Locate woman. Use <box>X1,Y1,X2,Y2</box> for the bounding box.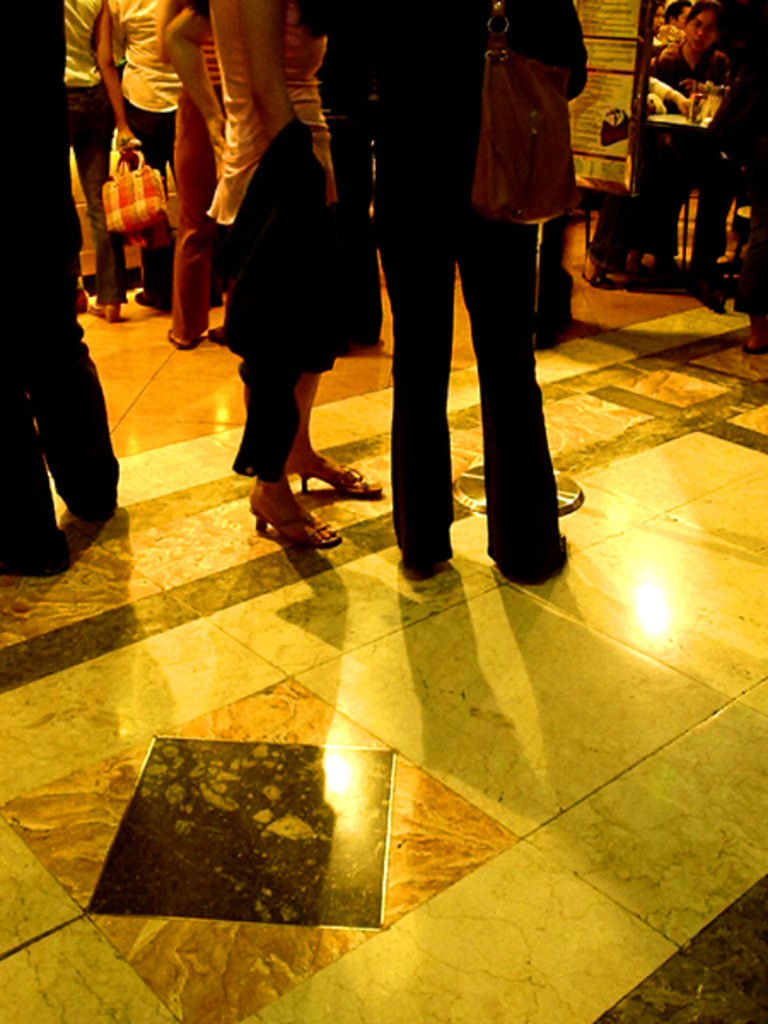
<box>159,0,215,345</box>.
